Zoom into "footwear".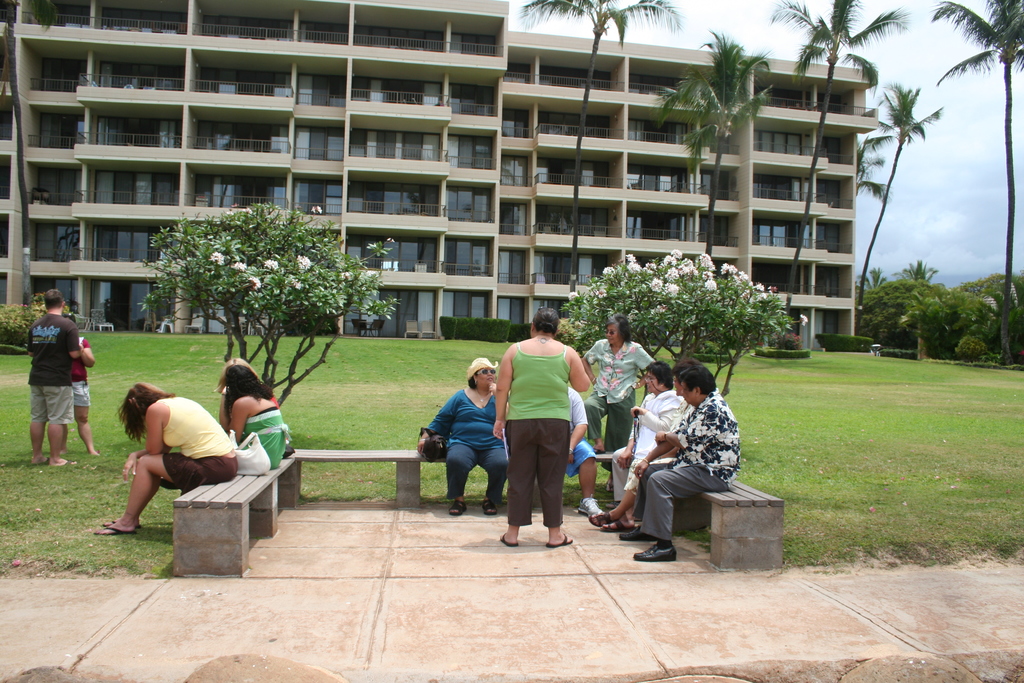
Zoom target: <region>578, 495, 596, 518</region>.
